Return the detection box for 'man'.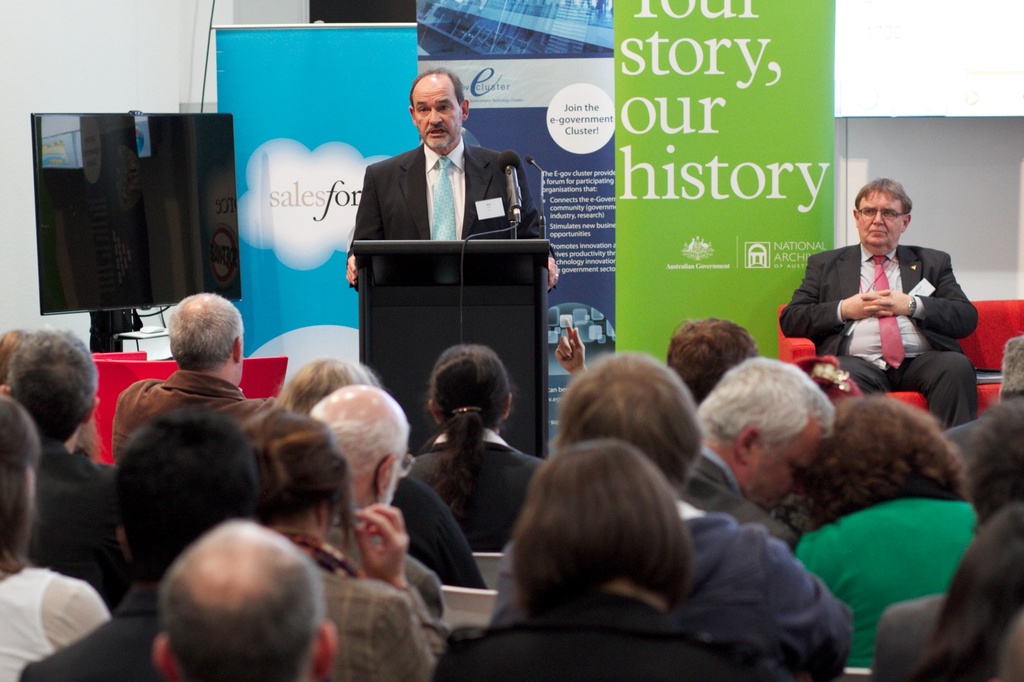
Rect(20, 409, 261, 681).
